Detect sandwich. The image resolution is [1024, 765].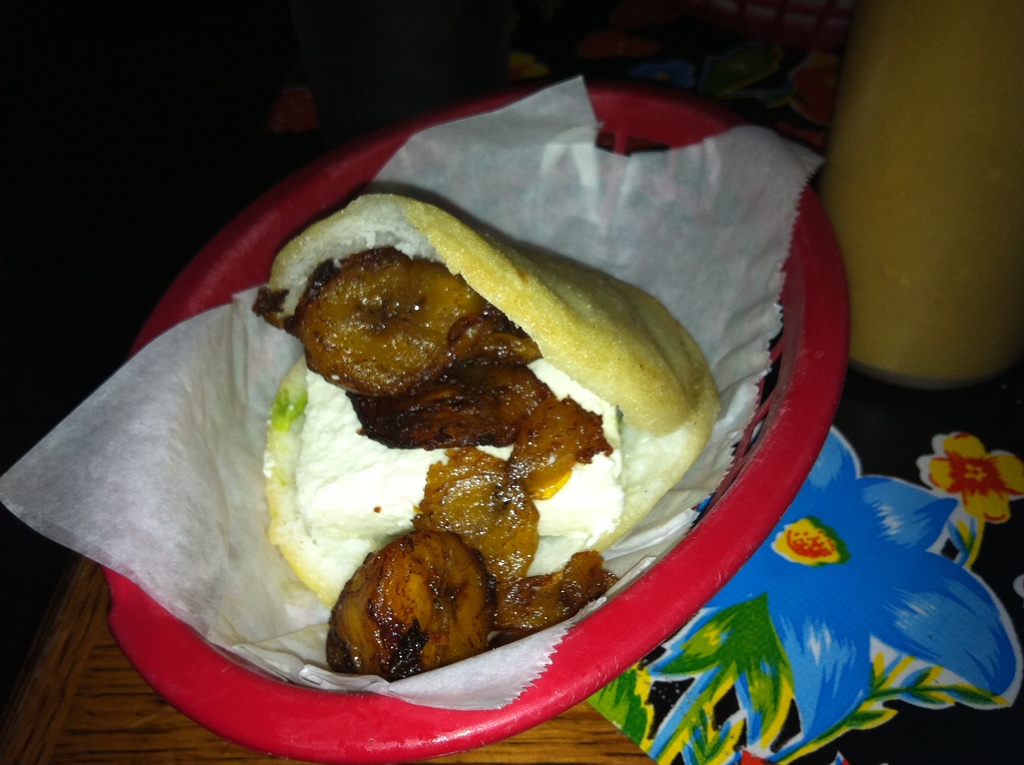
(272,189,729,689).
